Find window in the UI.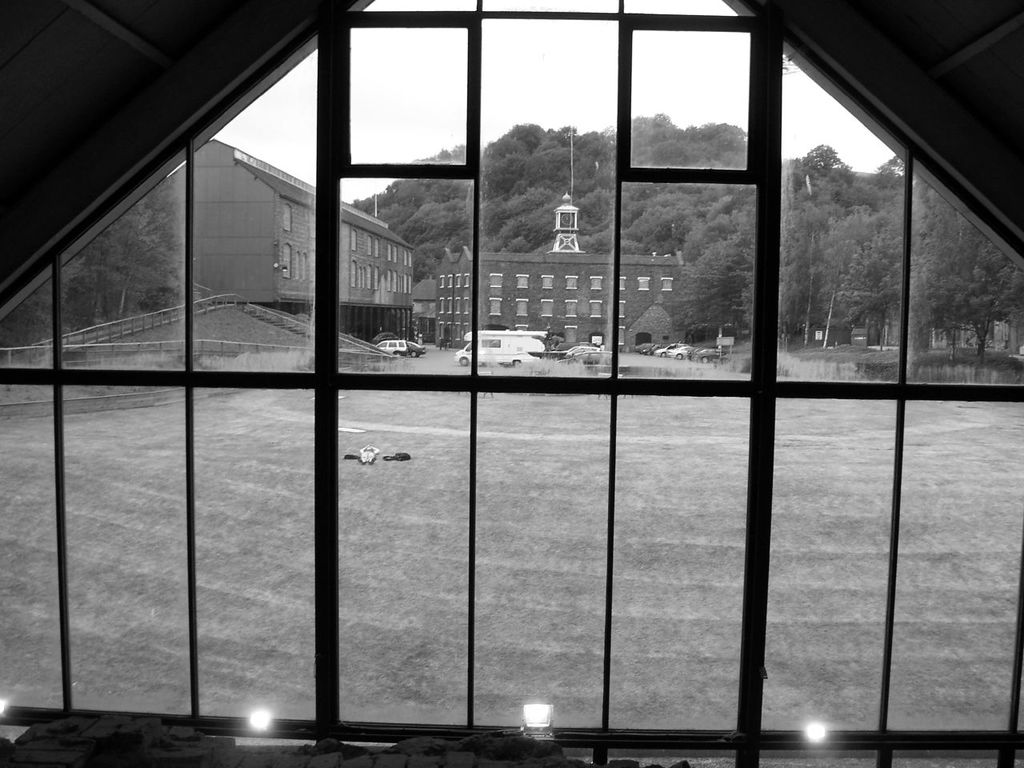
UI element at x1=366, y1=236, x2=374, y2=258.
